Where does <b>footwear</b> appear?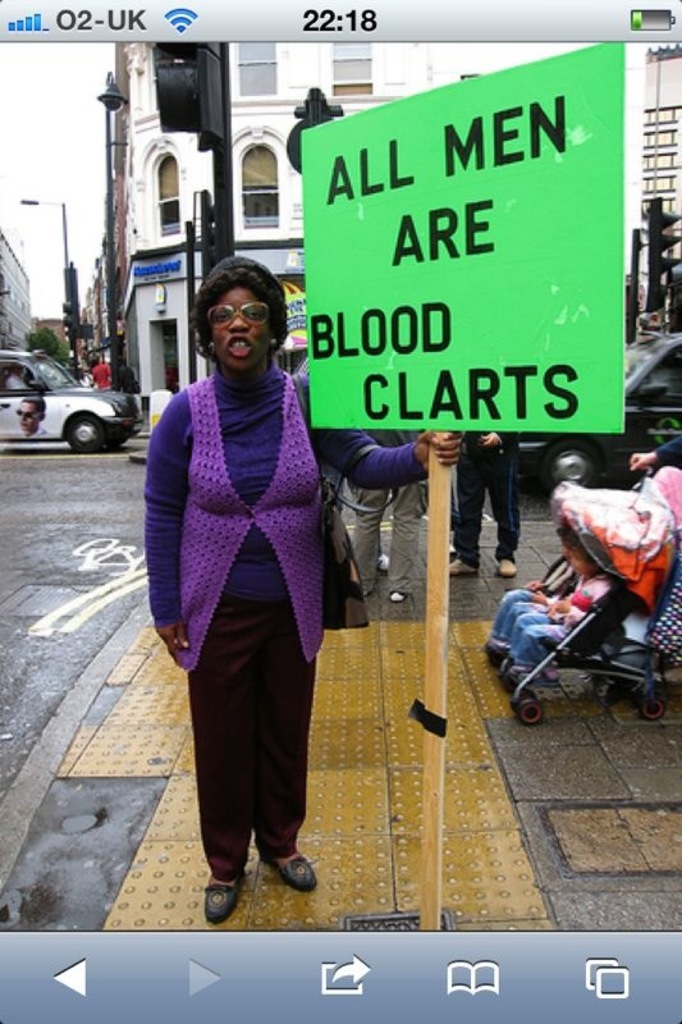
Appears at bbox(388, 590, 409, 604).
